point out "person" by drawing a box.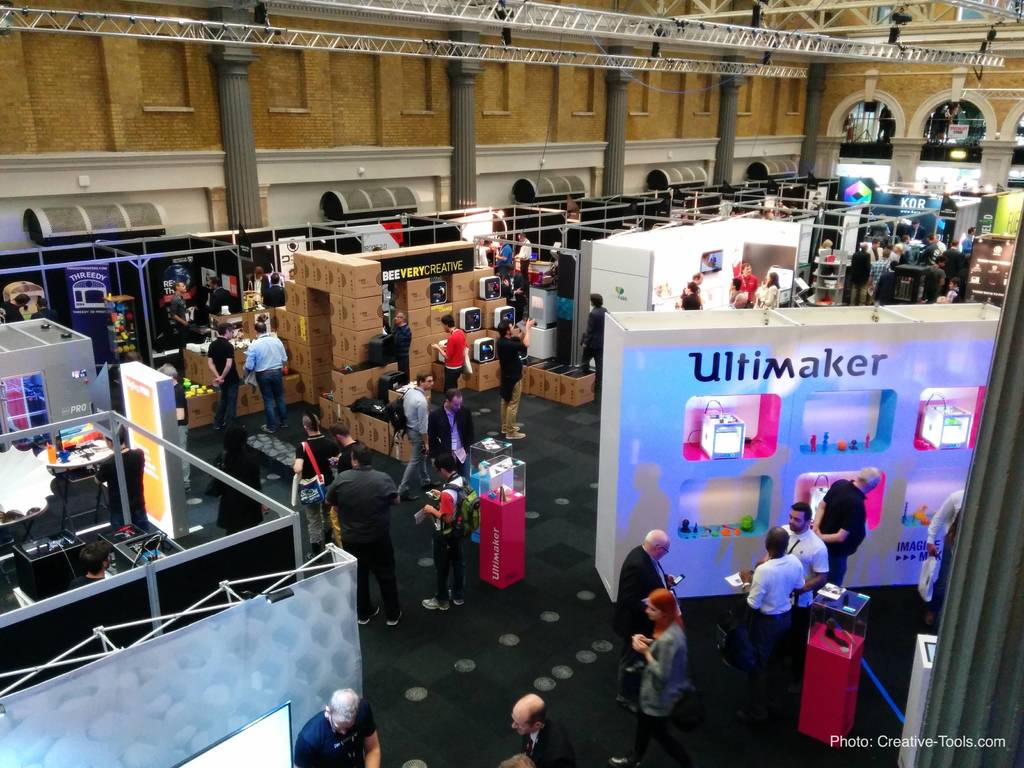
left=247, top=318, right=289, bottom=428.
